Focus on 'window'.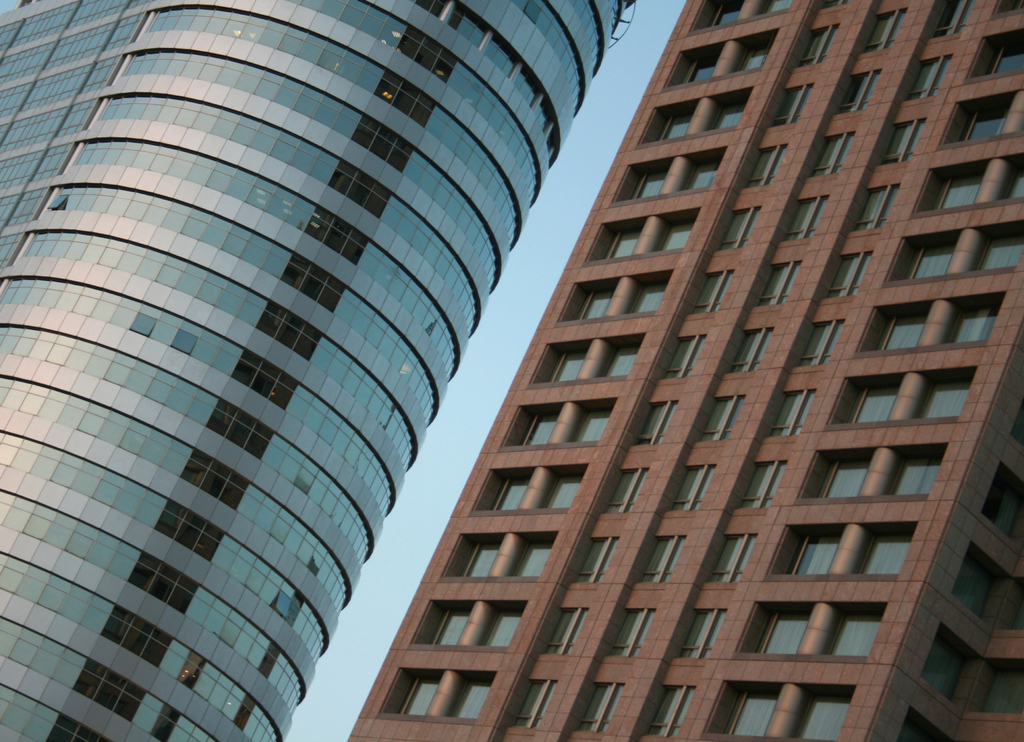
Focused at (x1=975, y1=32, x2=1023, y2=74).
